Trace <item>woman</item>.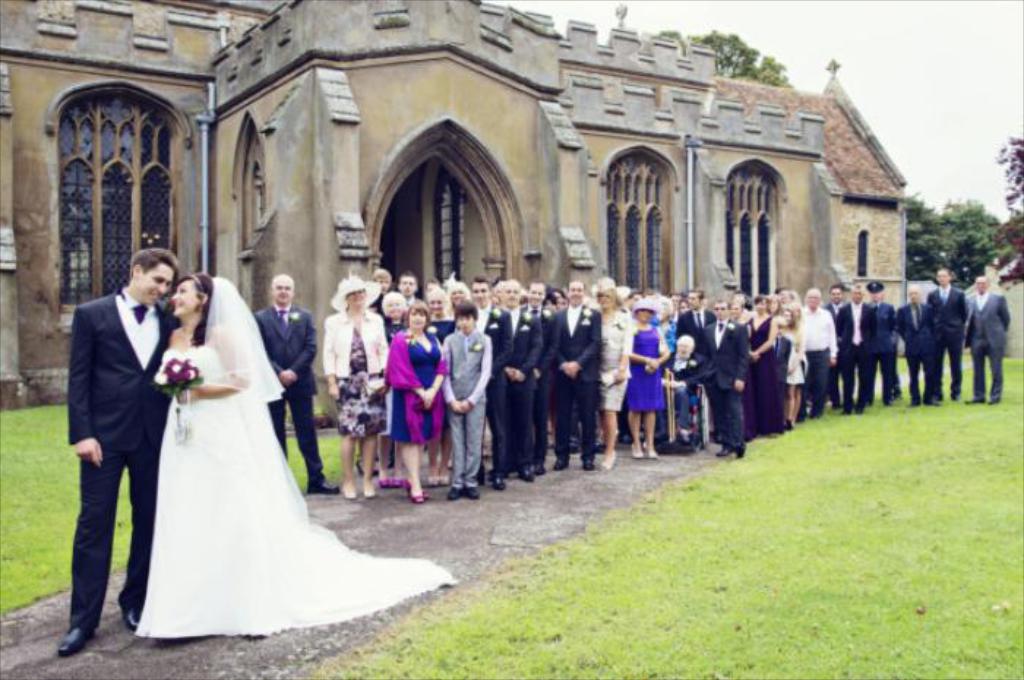
Traced to <region>628, 300, 670, 455</region>.
